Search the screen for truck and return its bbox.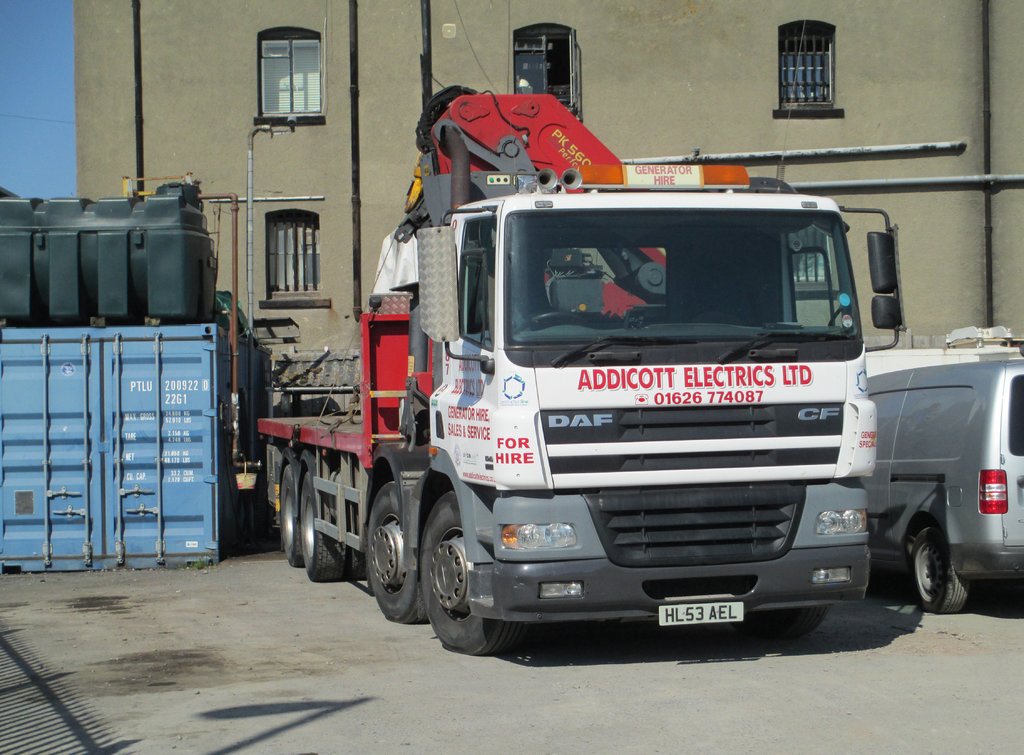
Found: <box>870,355,1023,623</box>.
